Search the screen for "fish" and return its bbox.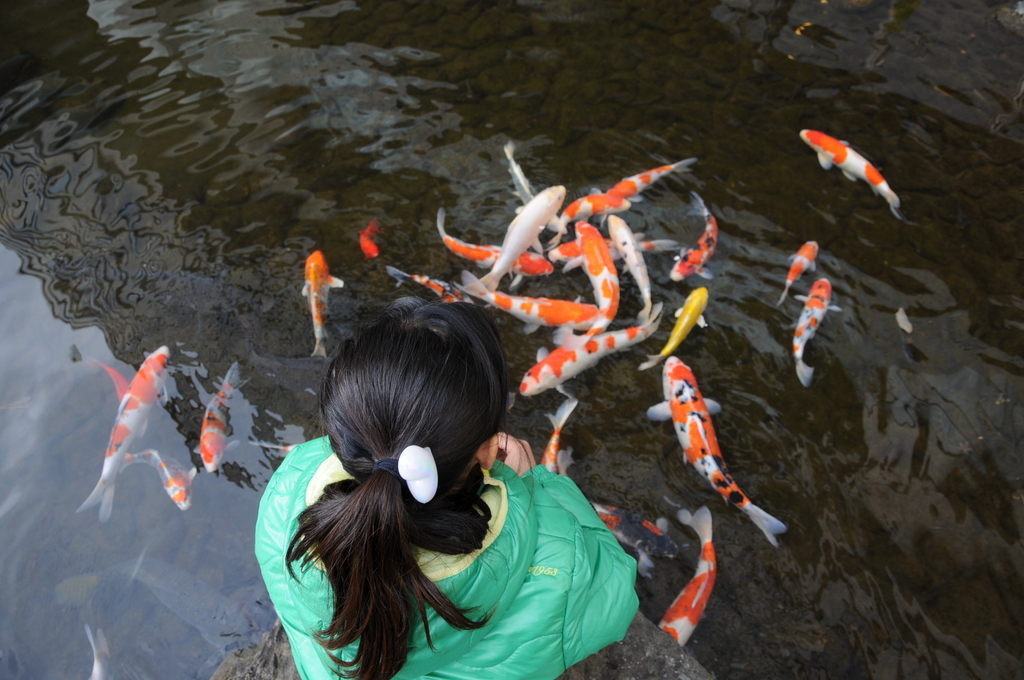
Found: (516, 314, 653, 392).
